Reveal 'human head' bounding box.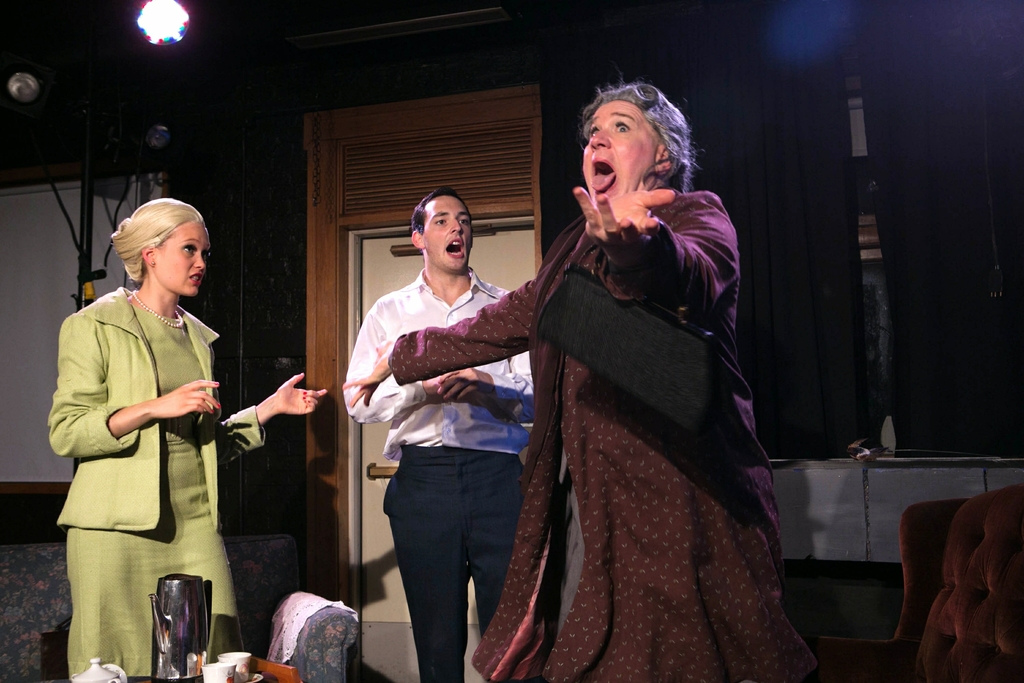
Revealed: l=410, t=188, r=476, b=277.
